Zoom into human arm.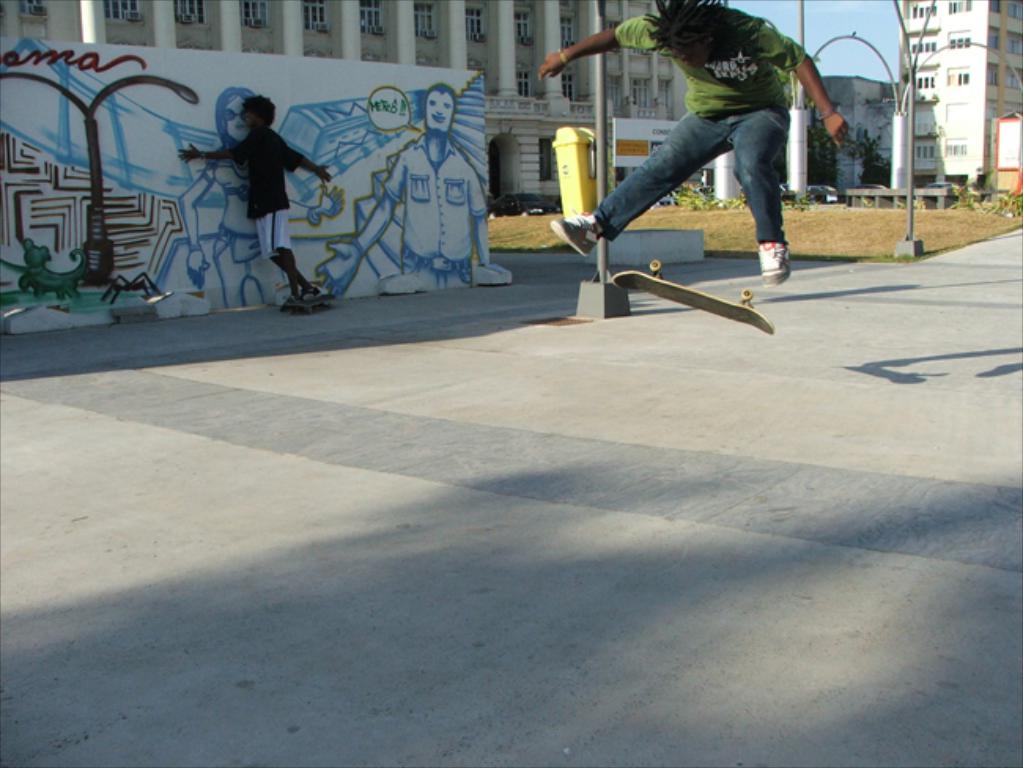
Zoom target: [181, 131, 252, 159].
